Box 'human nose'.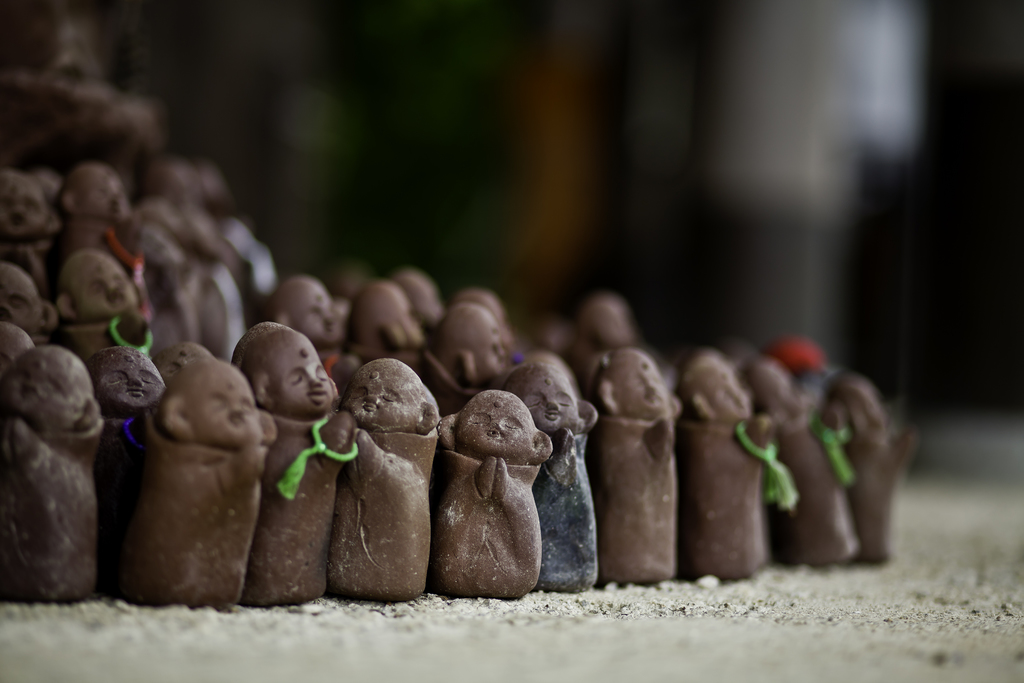
(543,397,564,414).
